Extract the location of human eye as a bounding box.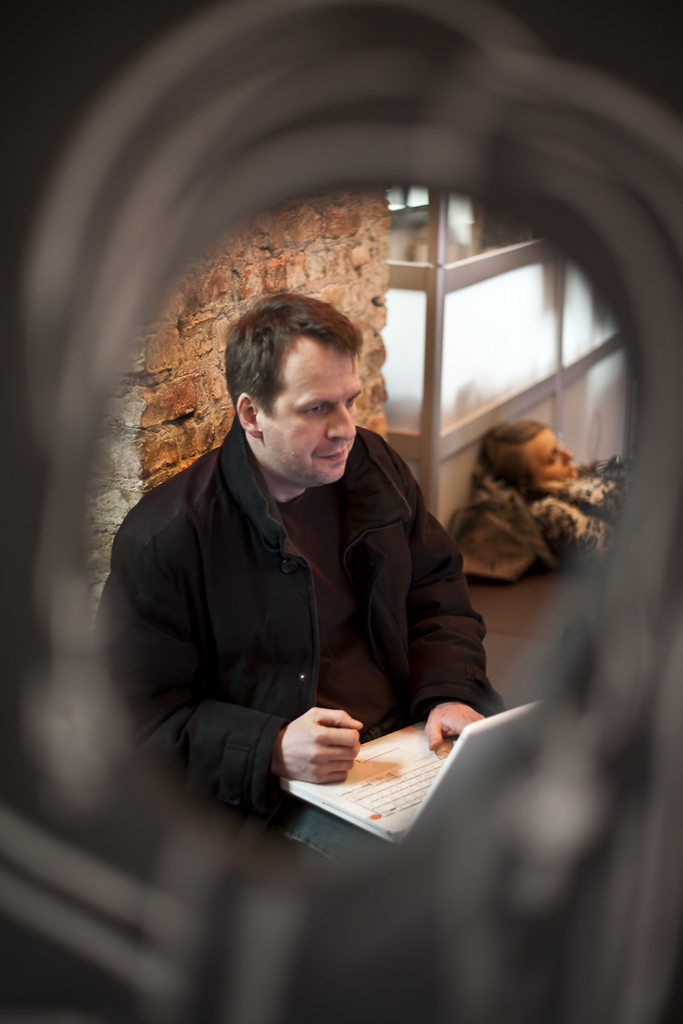
locate(301, 404, 332, 413).
